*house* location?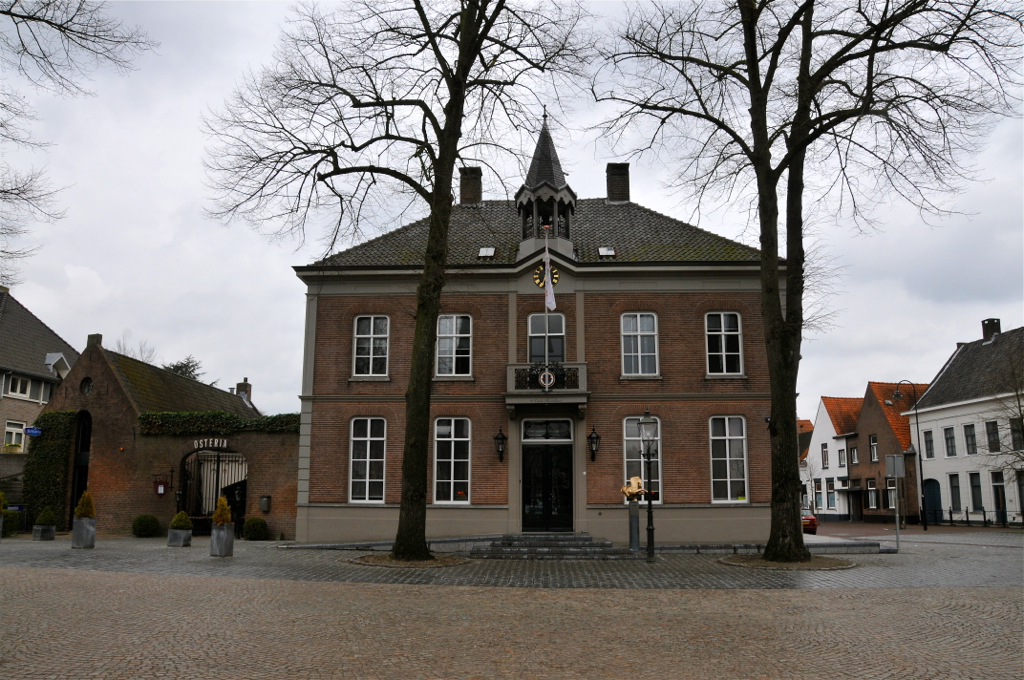
[0, 280, 79, 505]
